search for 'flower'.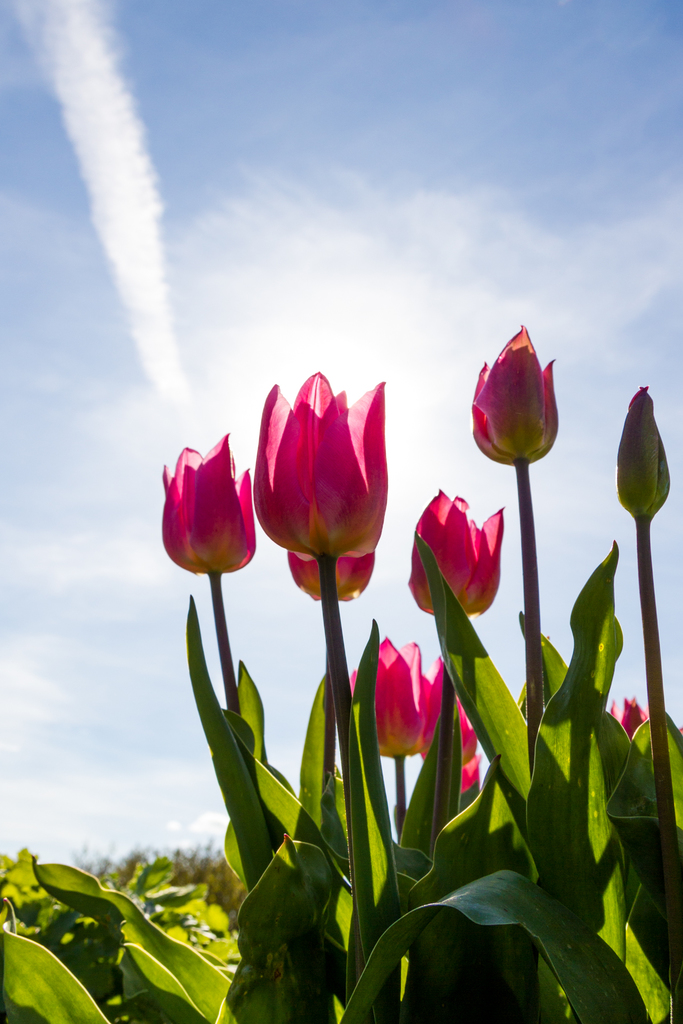
Found at [x1=340, y1=626, x2=436, y2=760].
